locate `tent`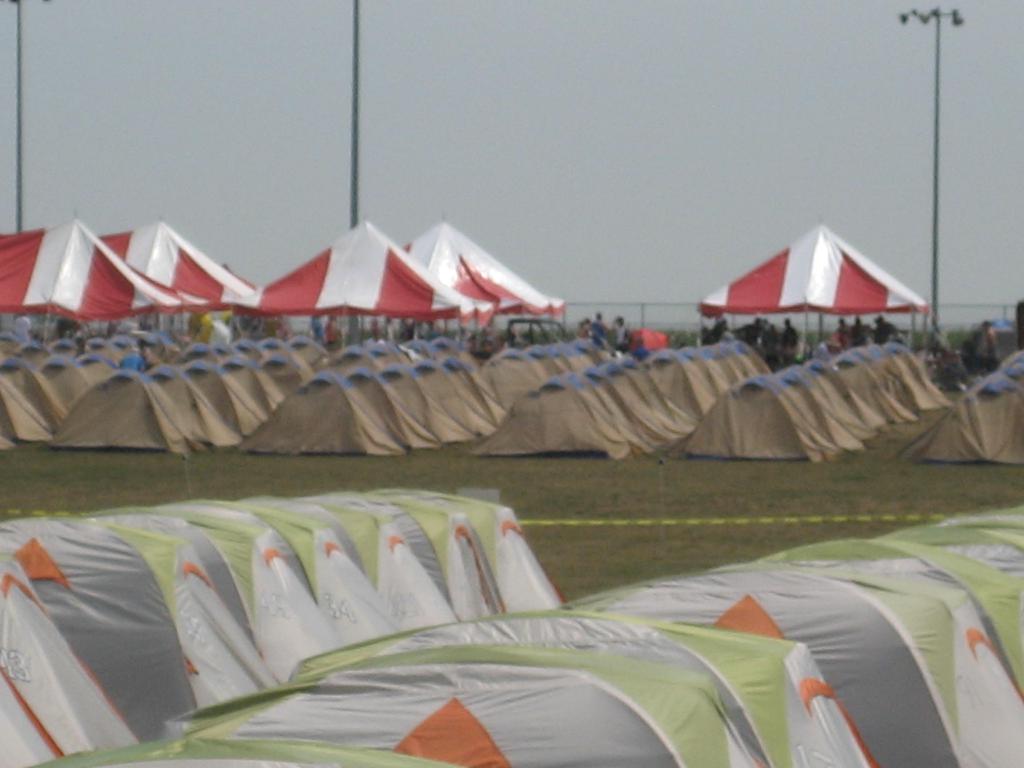
pyautogui.locateOnScreen(83, 337, 131, 370)
